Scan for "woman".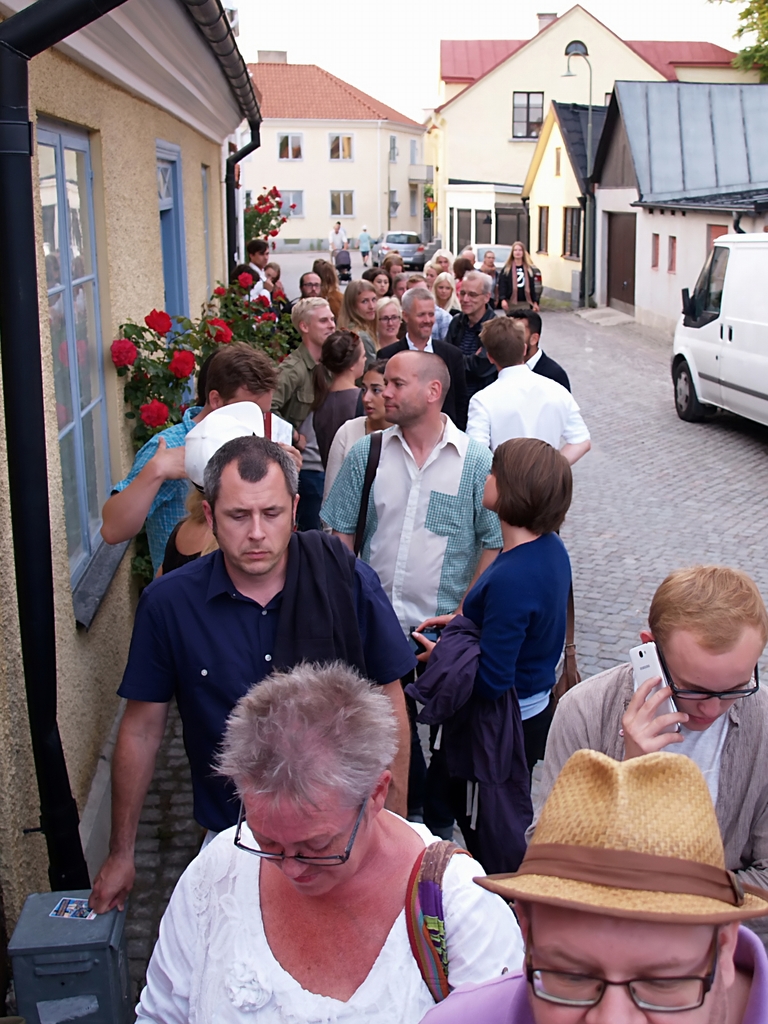
Scan result: x1=373, y1=295, x2=408, y2=351.
